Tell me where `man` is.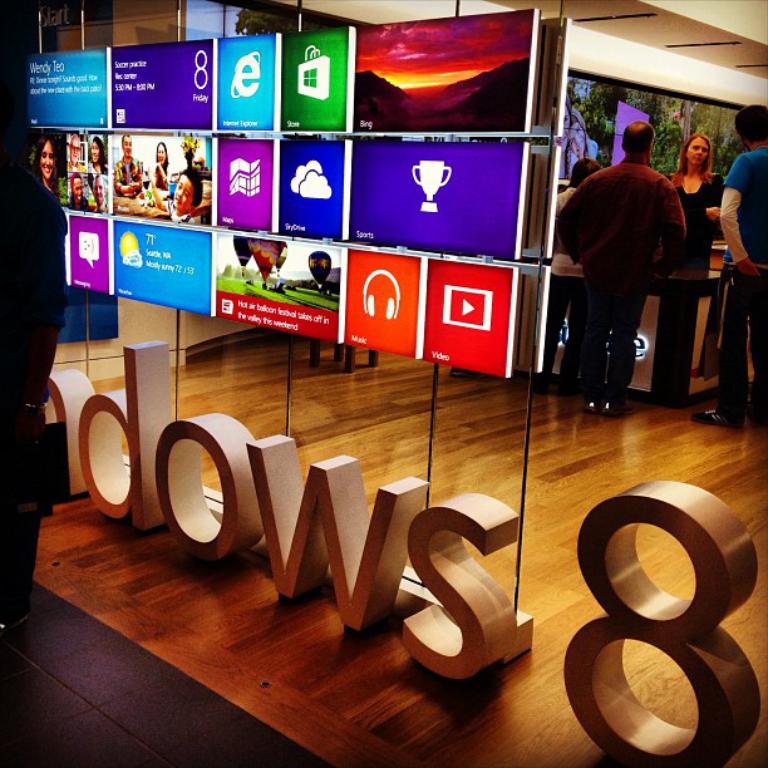
`man` is at x1=92 y1=173 x2=110 y2=212.
